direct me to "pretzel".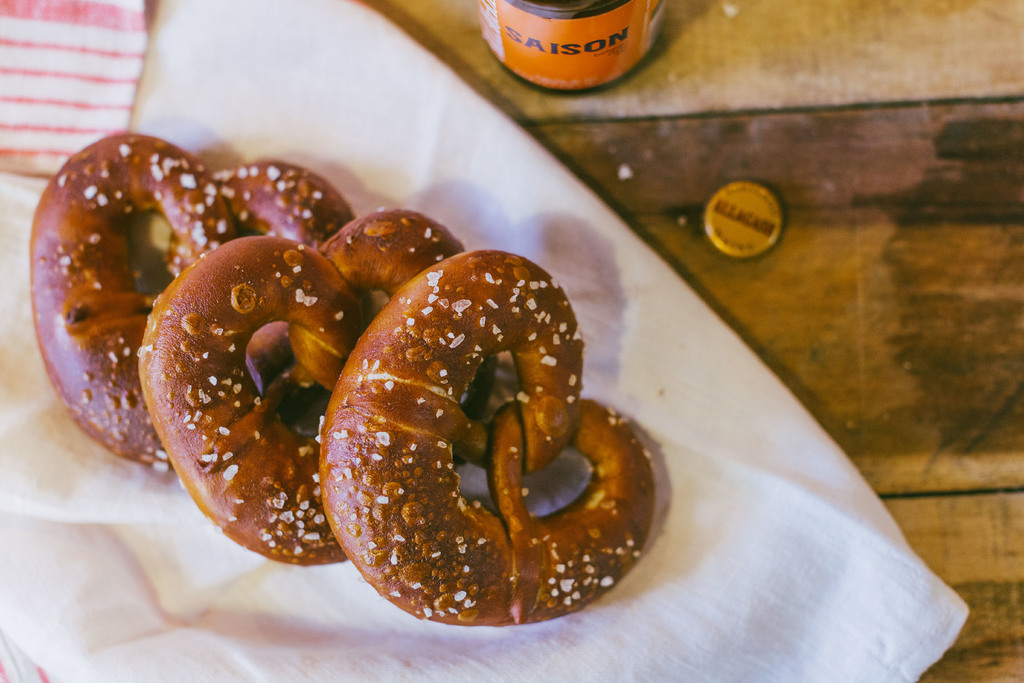
Direction: {"left": 136, "top": 204, "right": 499, "bottom": 564}.
